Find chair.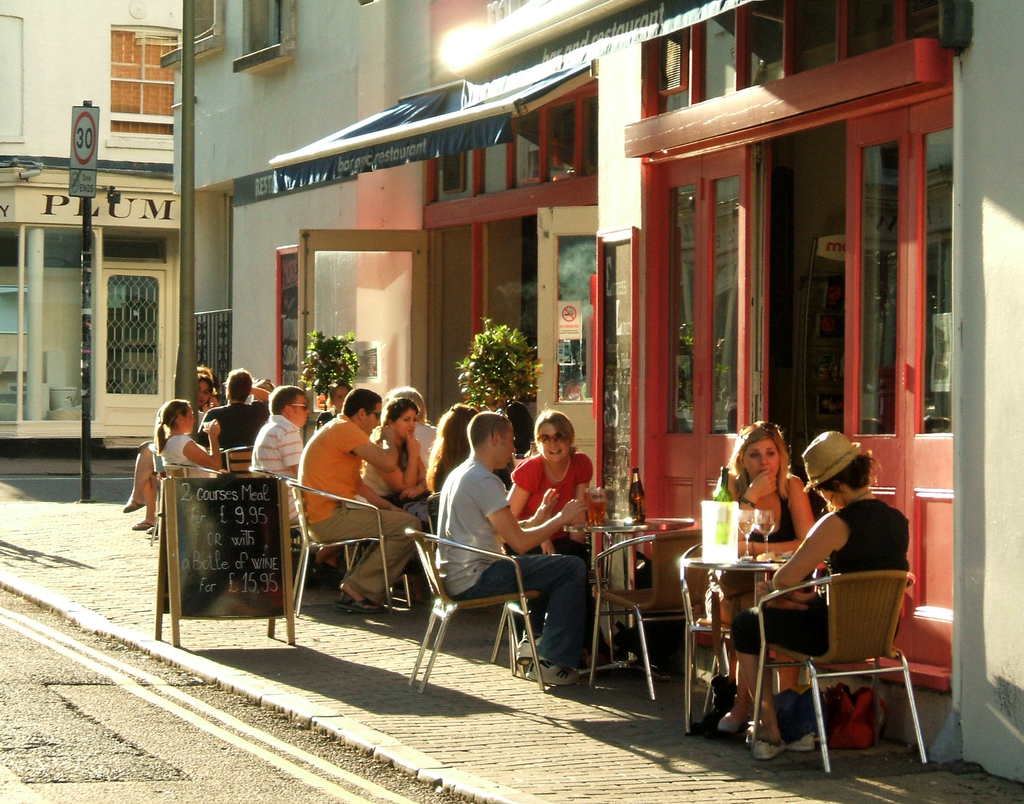
(x1=758, y1=538, x2=918, y2=779).
